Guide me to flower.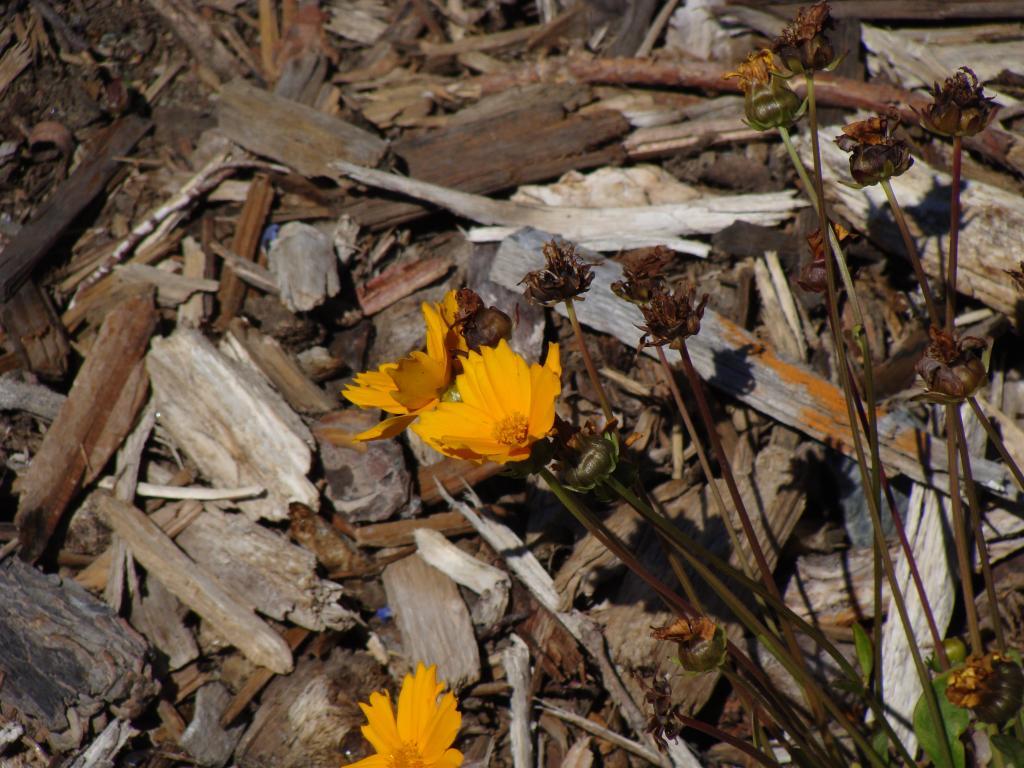
Guidance: l=331, t=287, r=456, b=444.
